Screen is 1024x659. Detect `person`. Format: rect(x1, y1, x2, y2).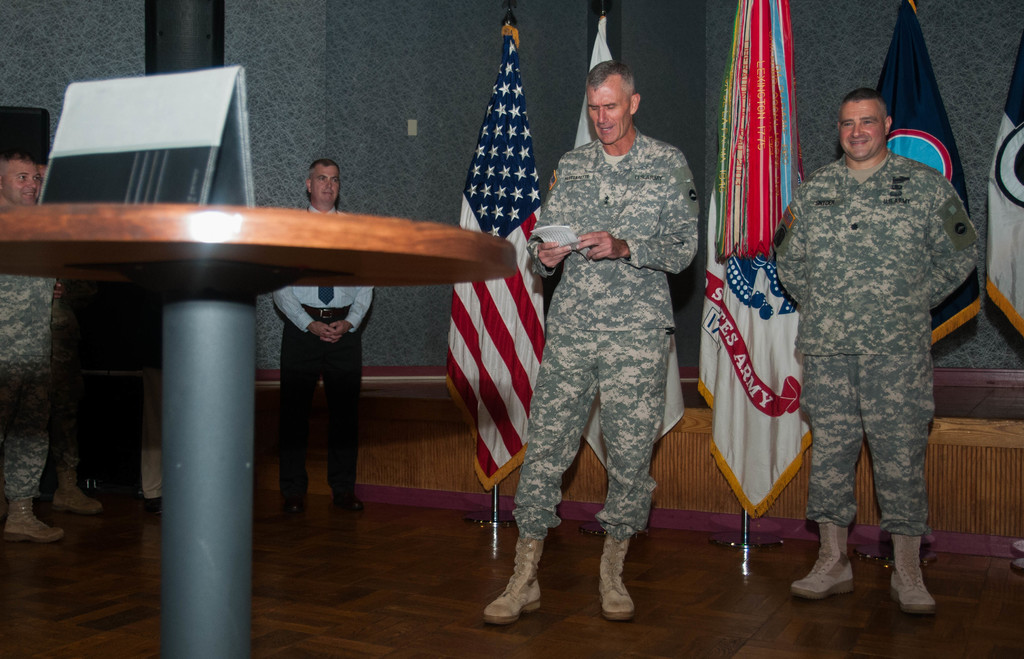
rect(484, 60, 698, 626).
